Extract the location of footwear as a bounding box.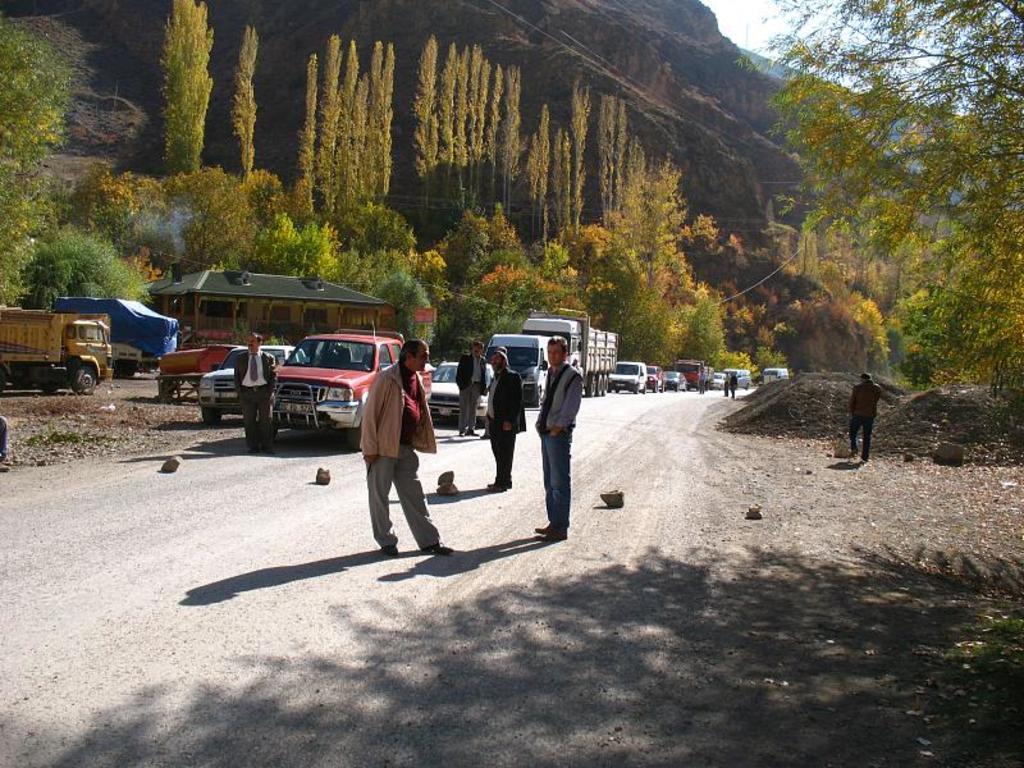
383,534,403,554.
